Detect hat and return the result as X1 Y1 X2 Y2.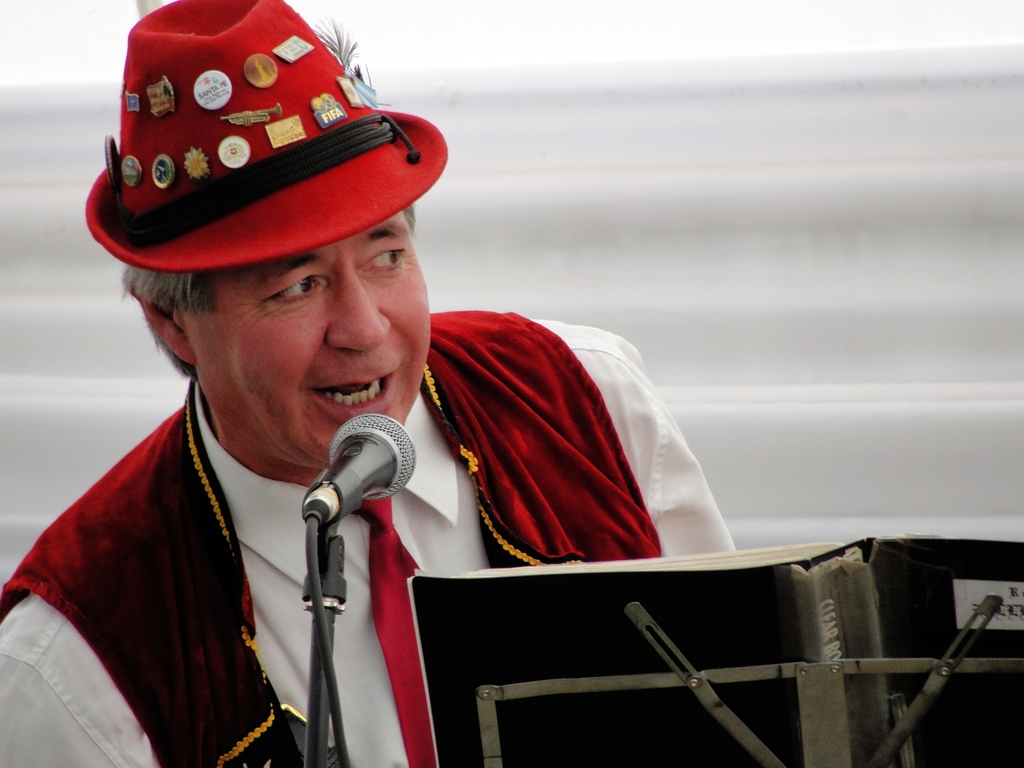
96 3 445 298.
